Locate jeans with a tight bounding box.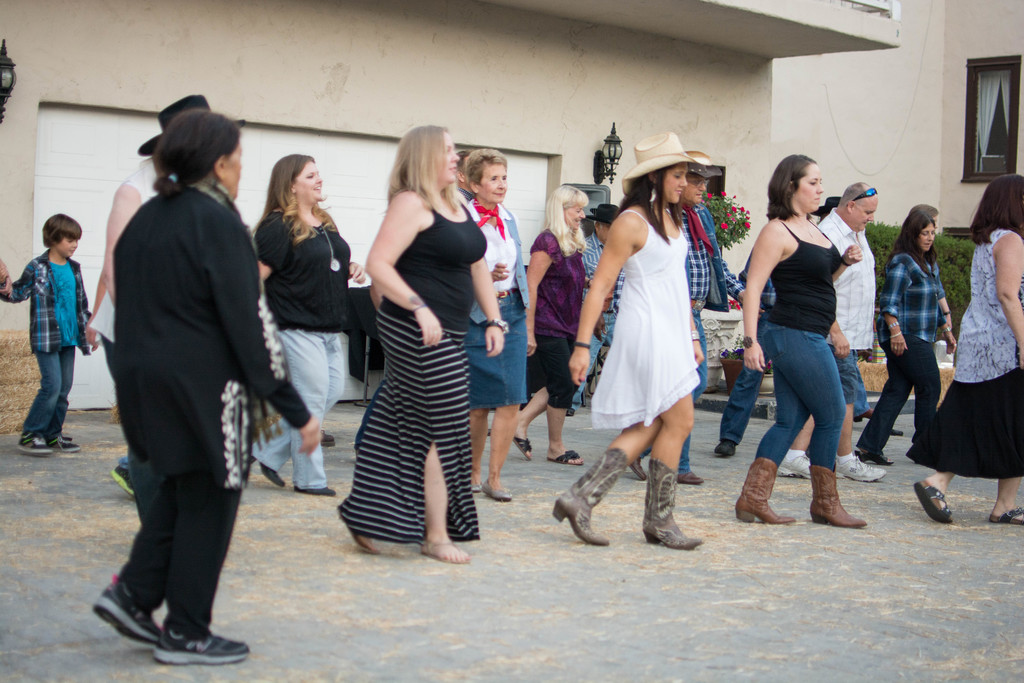
{"x1": 472, "y1": 203, "x2": 530, "y2": 320}.
